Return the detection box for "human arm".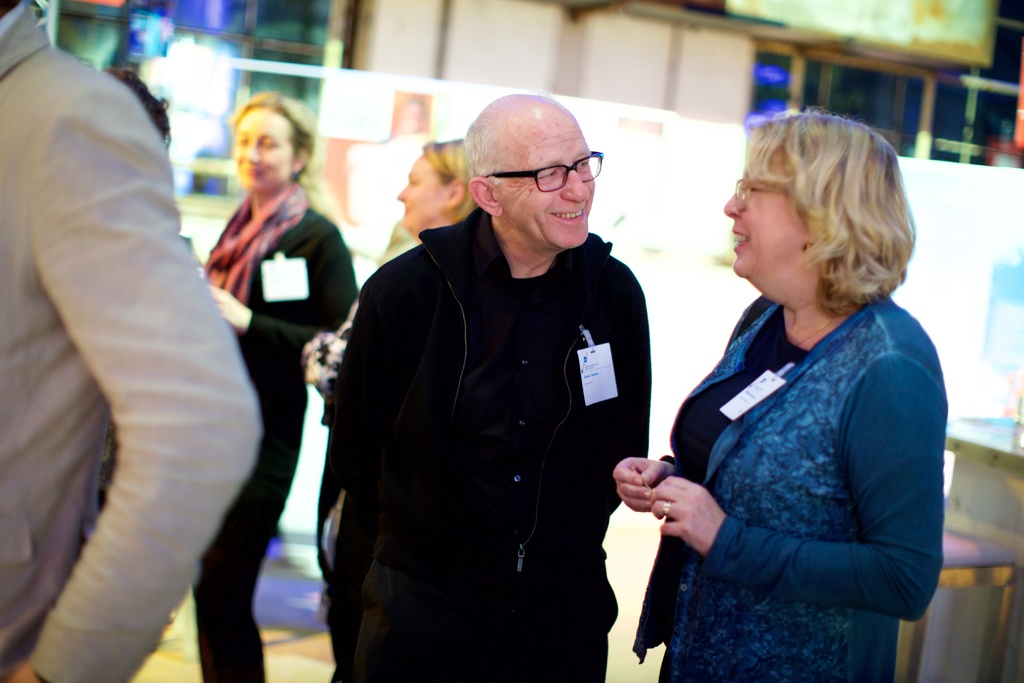
rect(612, 454, 681, 517).
